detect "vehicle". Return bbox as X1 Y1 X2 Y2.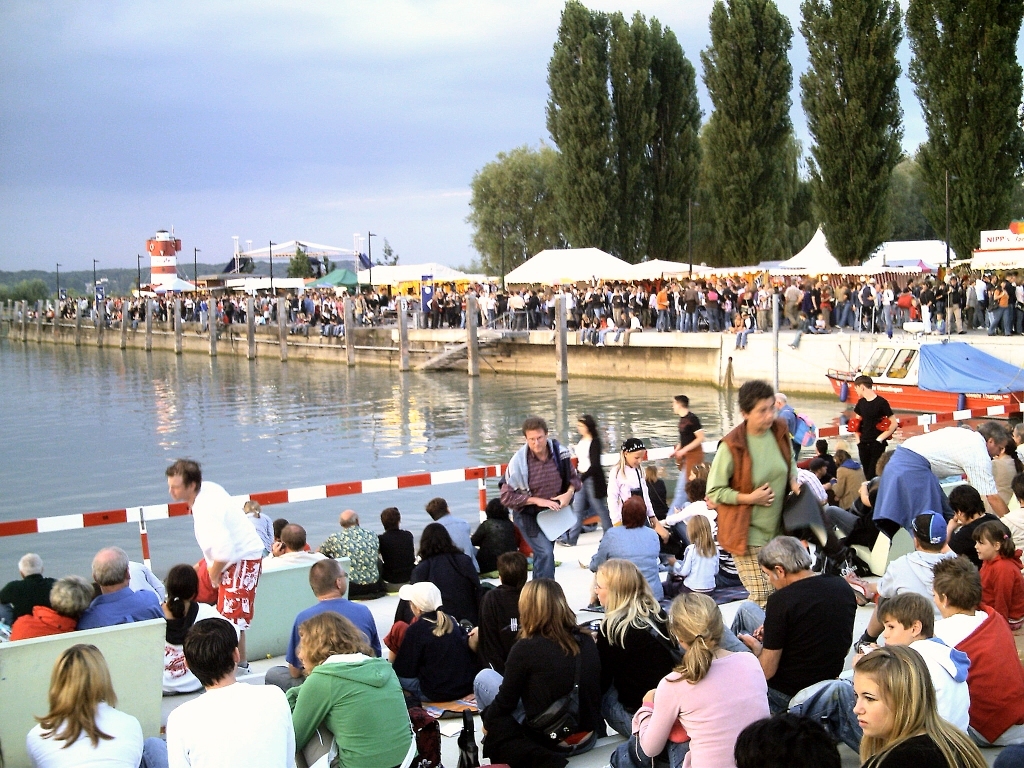
823 332 1023 422.
